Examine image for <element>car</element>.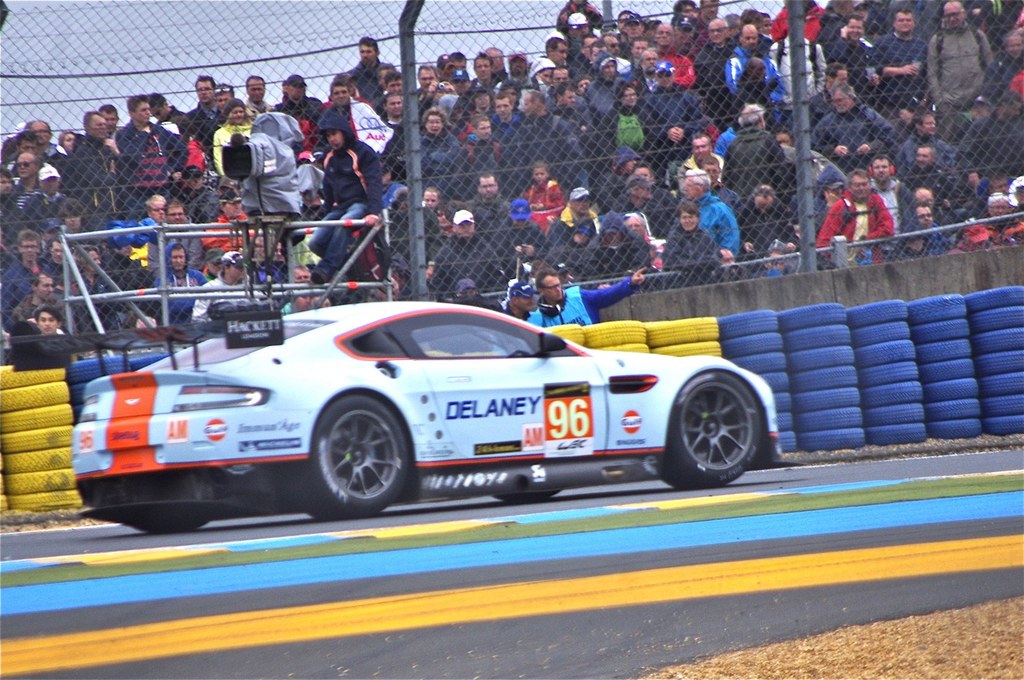
Examination result: (49, 286, 802, 518).
